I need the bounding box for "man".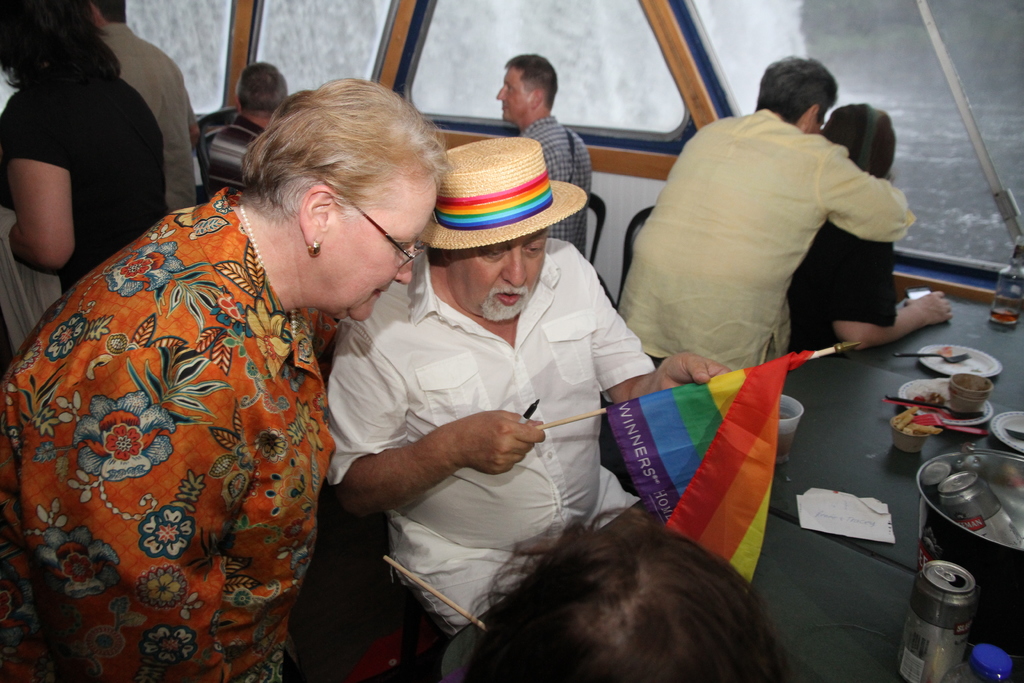
Here it is: (614,62,927,393).
